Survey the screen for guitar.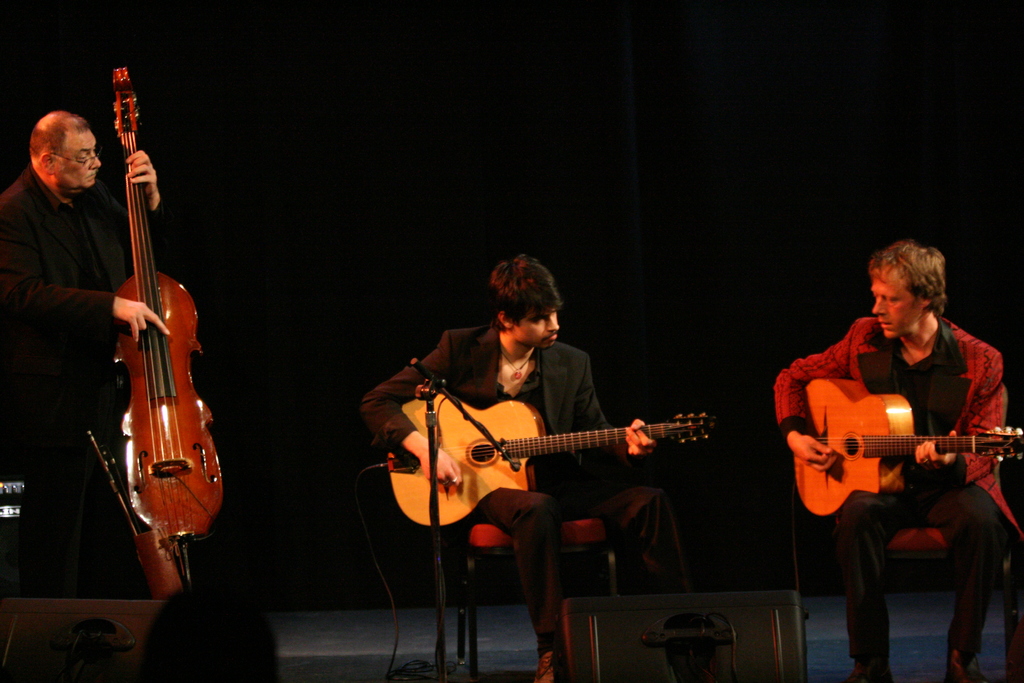
Survey found: Rect(794, 378, 1023, 514).
